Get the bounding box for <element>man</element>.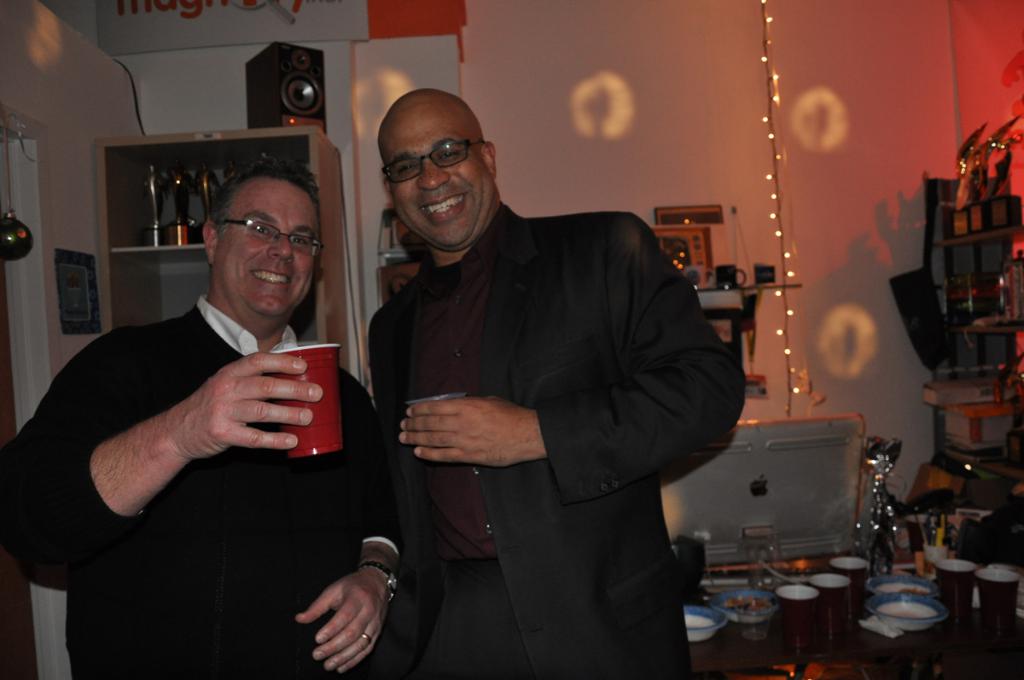
{"x1": 0, "y1": 161, "x2": 402, "y2": 679}.
